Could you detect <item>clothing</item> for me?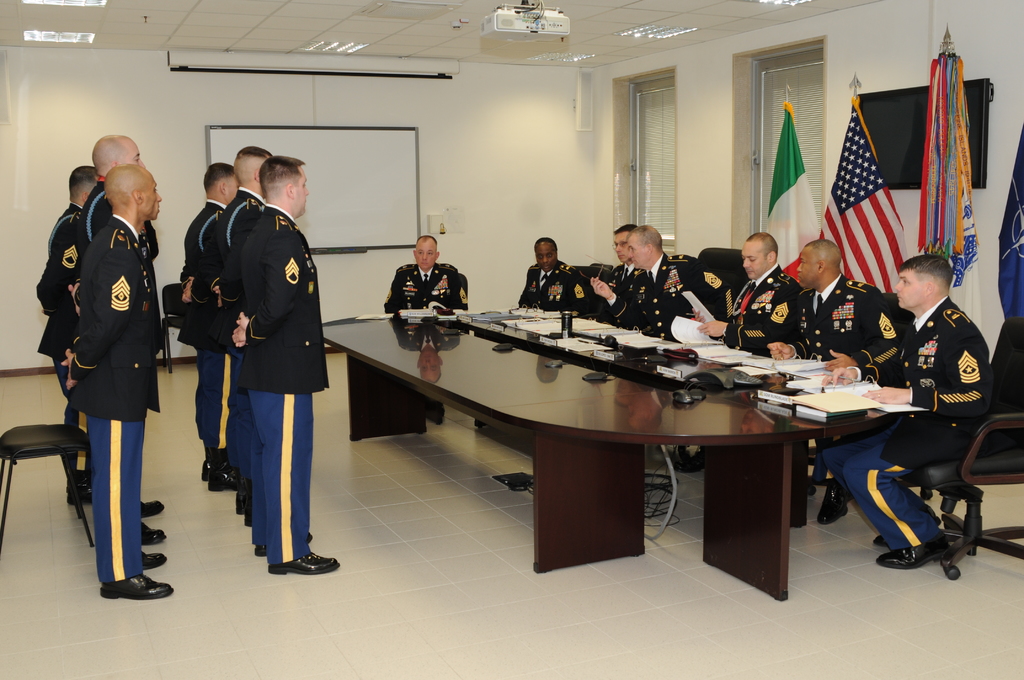
Detection result: pyautogui.locateOnScreen(56, 178, 160, 485).
